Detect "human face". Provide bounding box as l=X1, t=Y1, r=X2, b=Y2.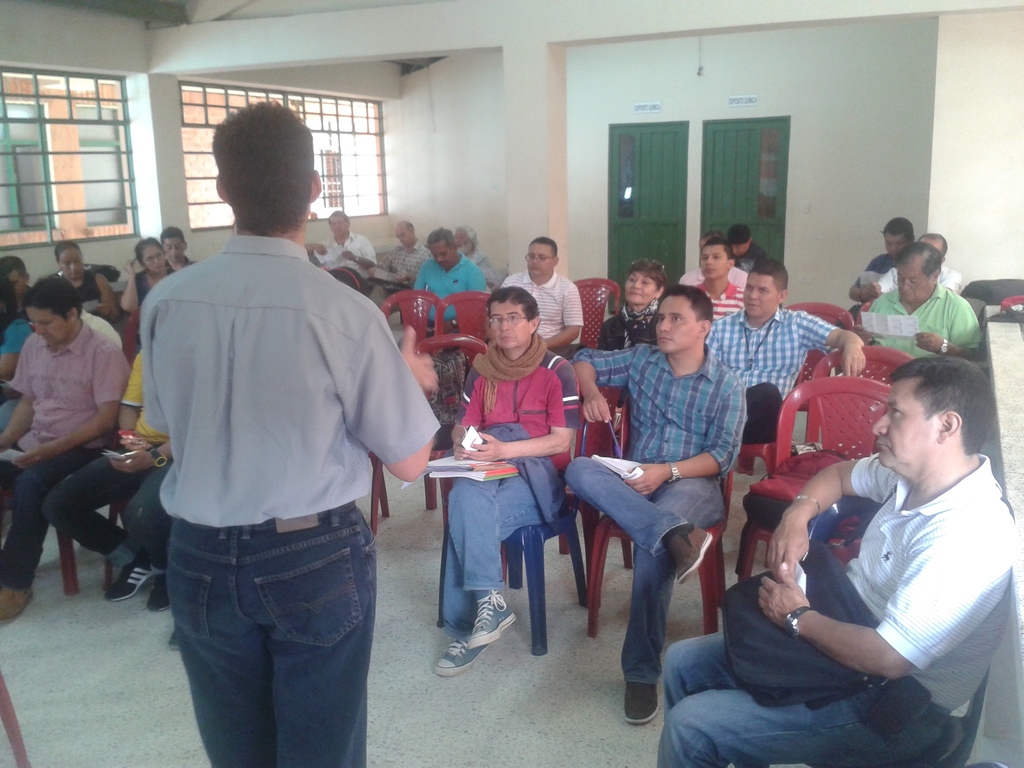
l=701, t=245, r=727, b=276.
